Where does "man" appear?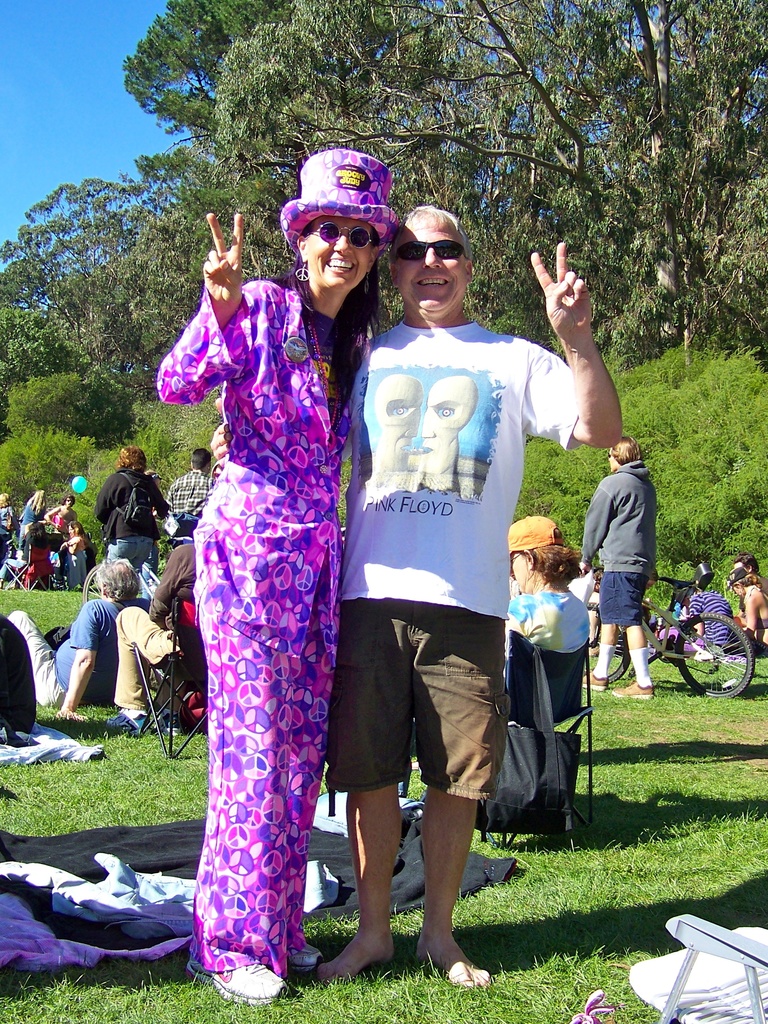
Appears at 590/429/685/692.
